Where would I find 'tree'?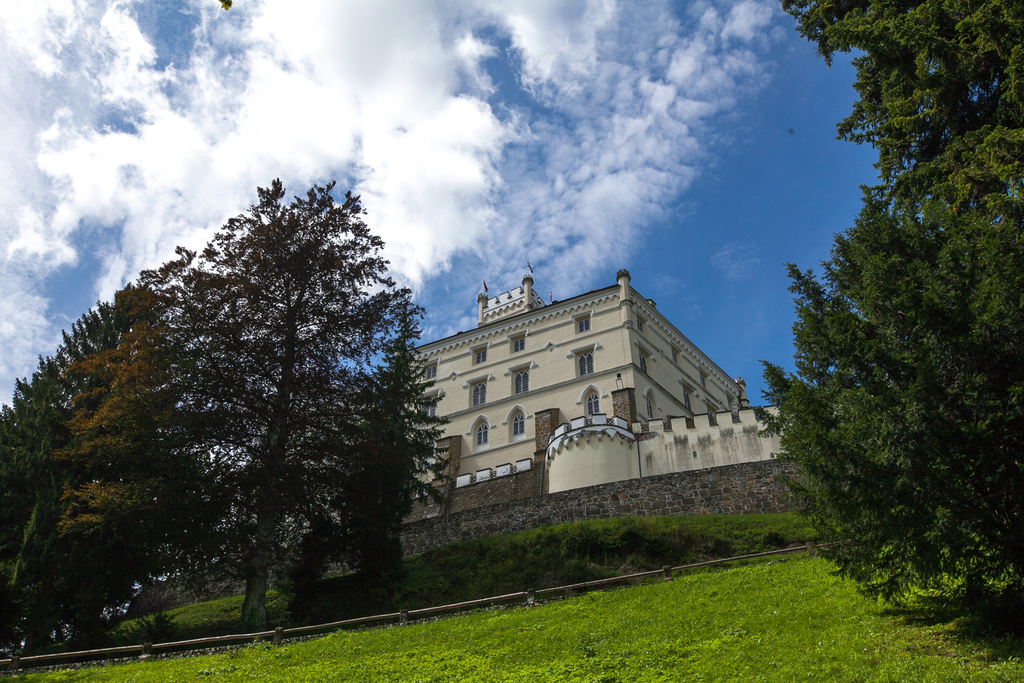
At bbox(0, 281, 141, 664).
